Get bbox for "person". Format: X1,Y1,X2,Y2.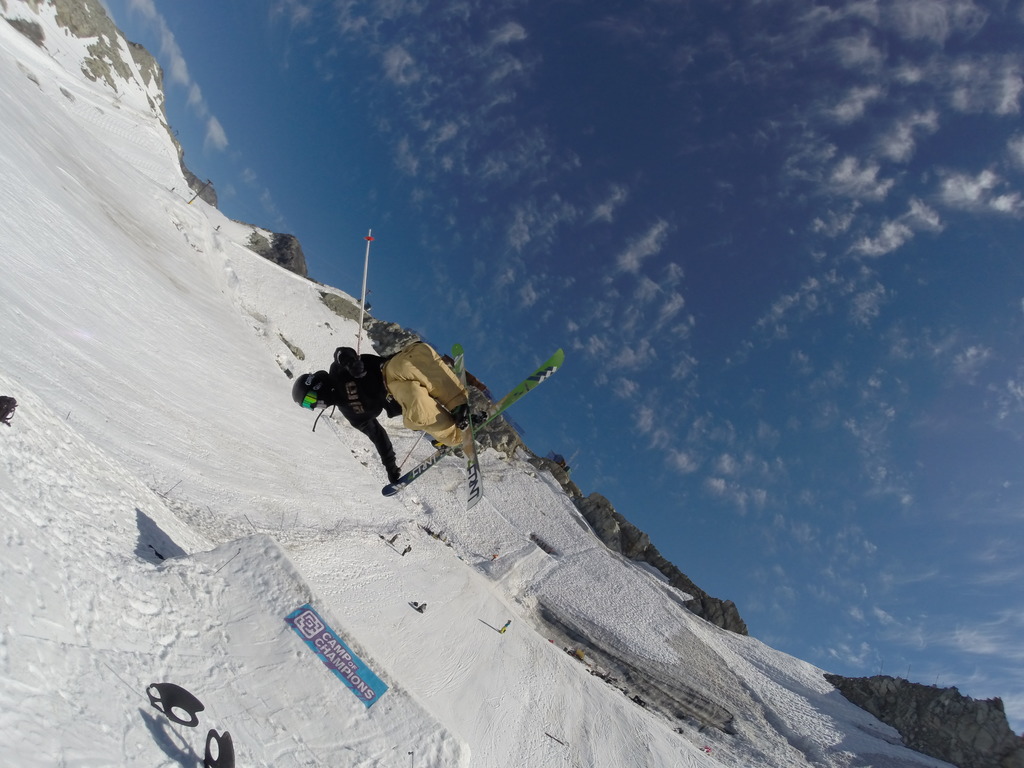
293,340,466,491.
